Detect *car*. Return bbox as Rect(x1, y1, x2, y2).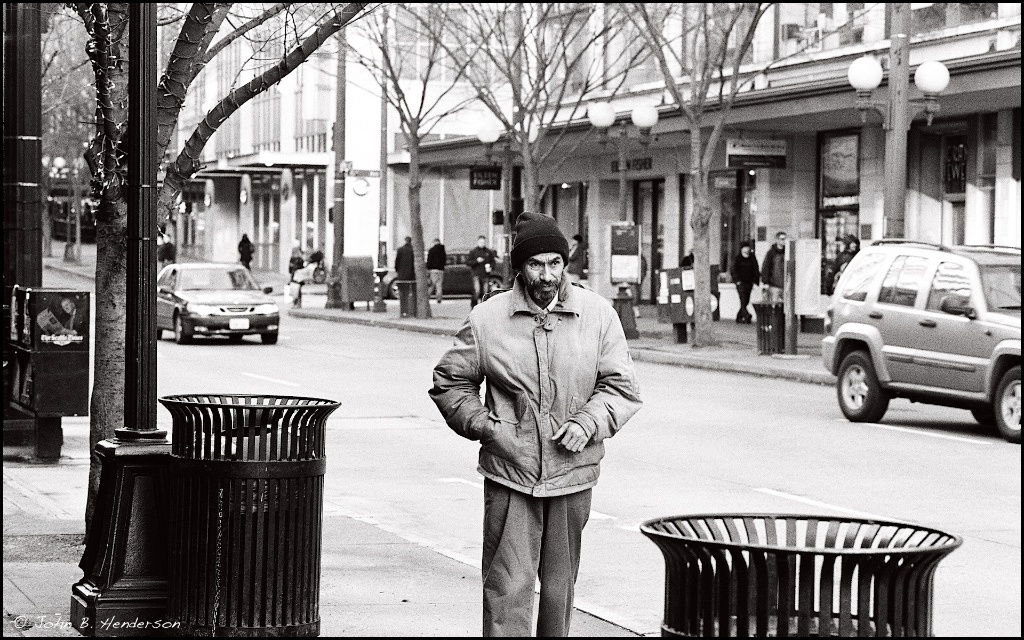
Rect(821, 232, 1023, 442).
